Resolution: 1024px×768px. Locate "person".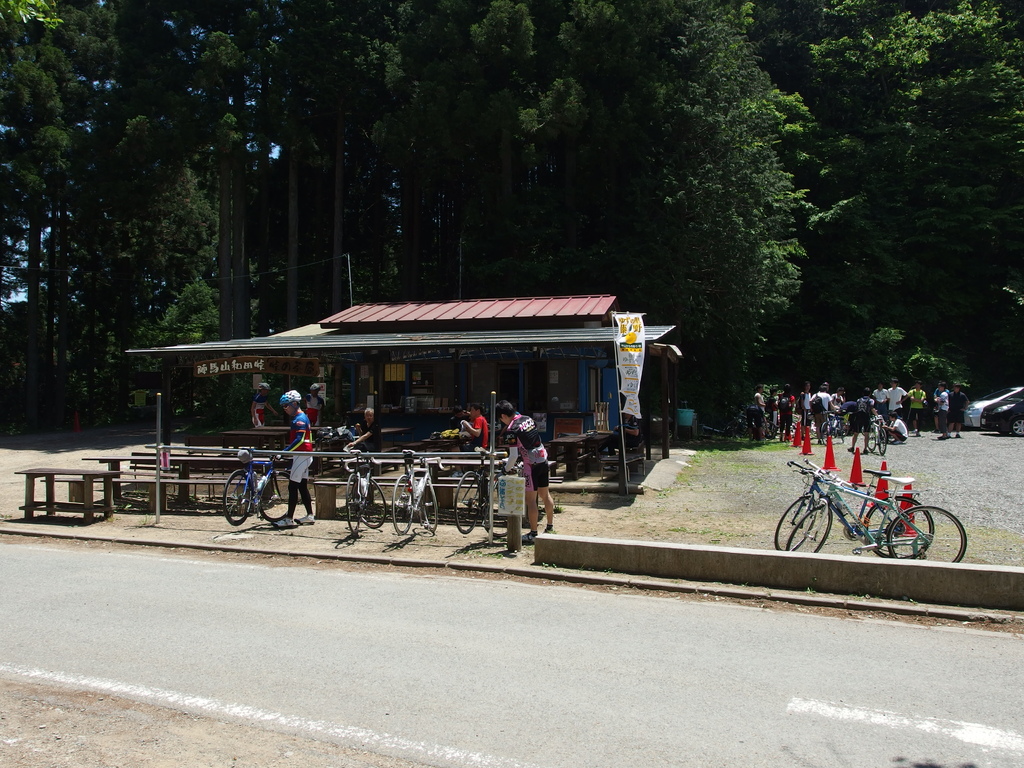
{"left": 269, "top": 390, "right": 314, "bottom": 528}.
